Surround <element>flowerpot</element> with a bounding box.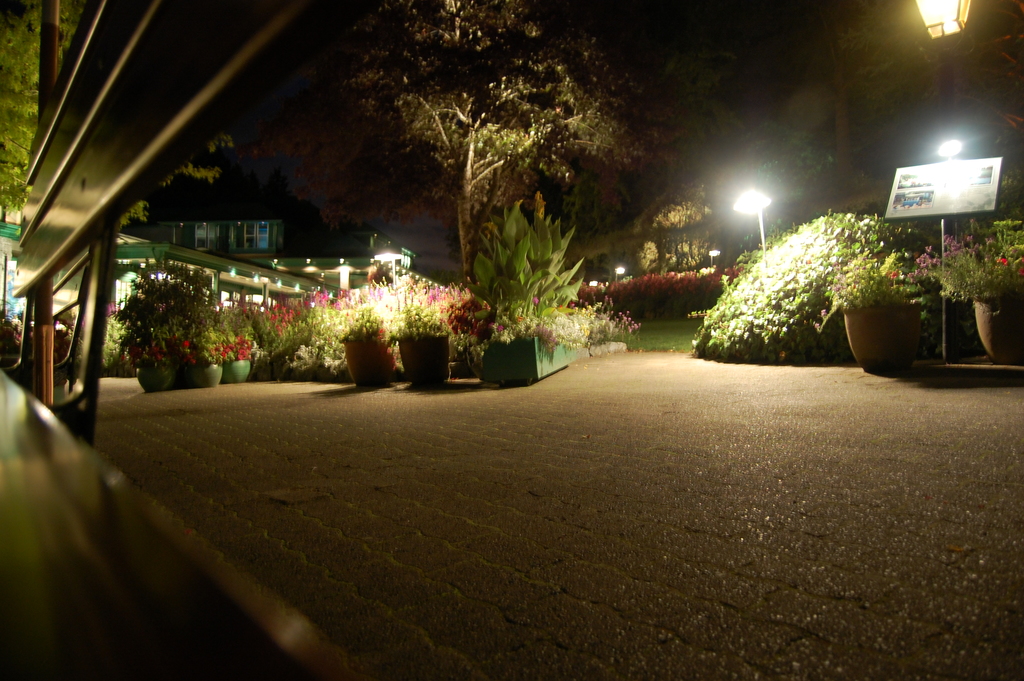
select_region(850, 277, 937, 359).
